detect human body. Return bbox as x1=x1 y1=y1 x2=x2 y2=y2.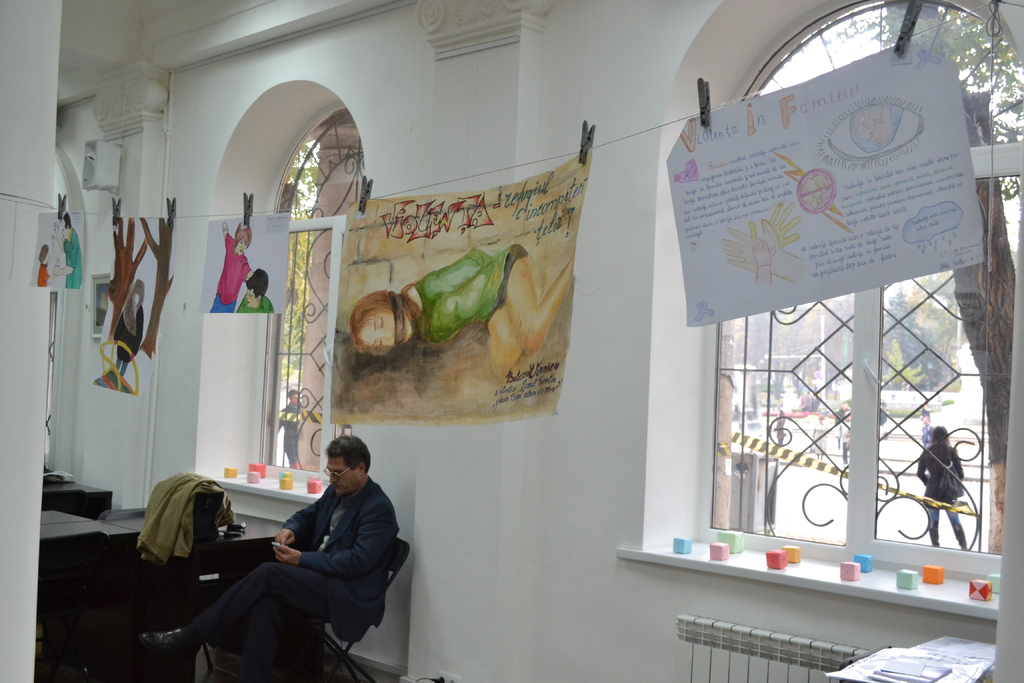
x1=239 y1=269 x2=273 y2=311.
